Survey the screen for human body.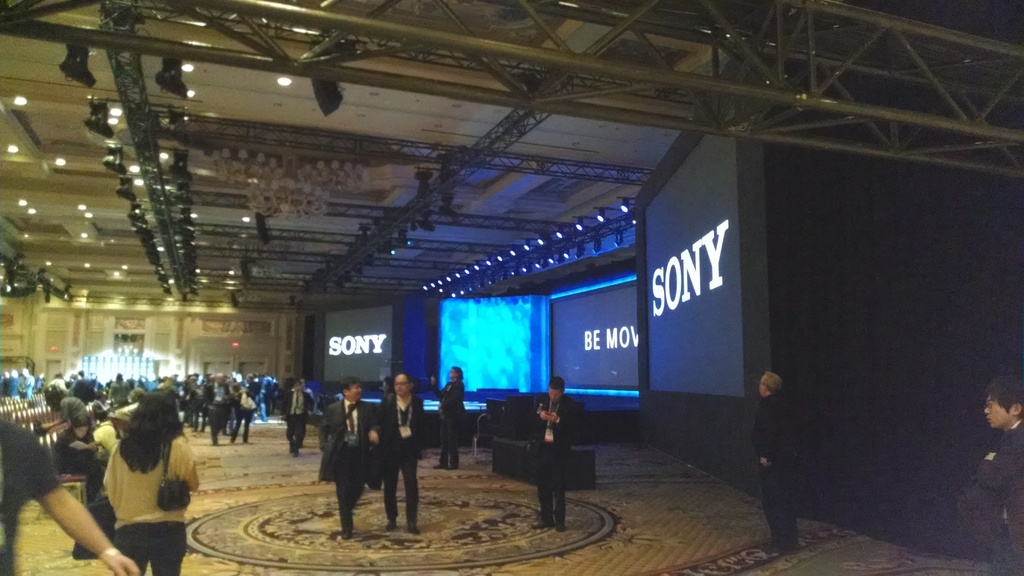
Survey found: BBox(60, 409, 112, 527).
